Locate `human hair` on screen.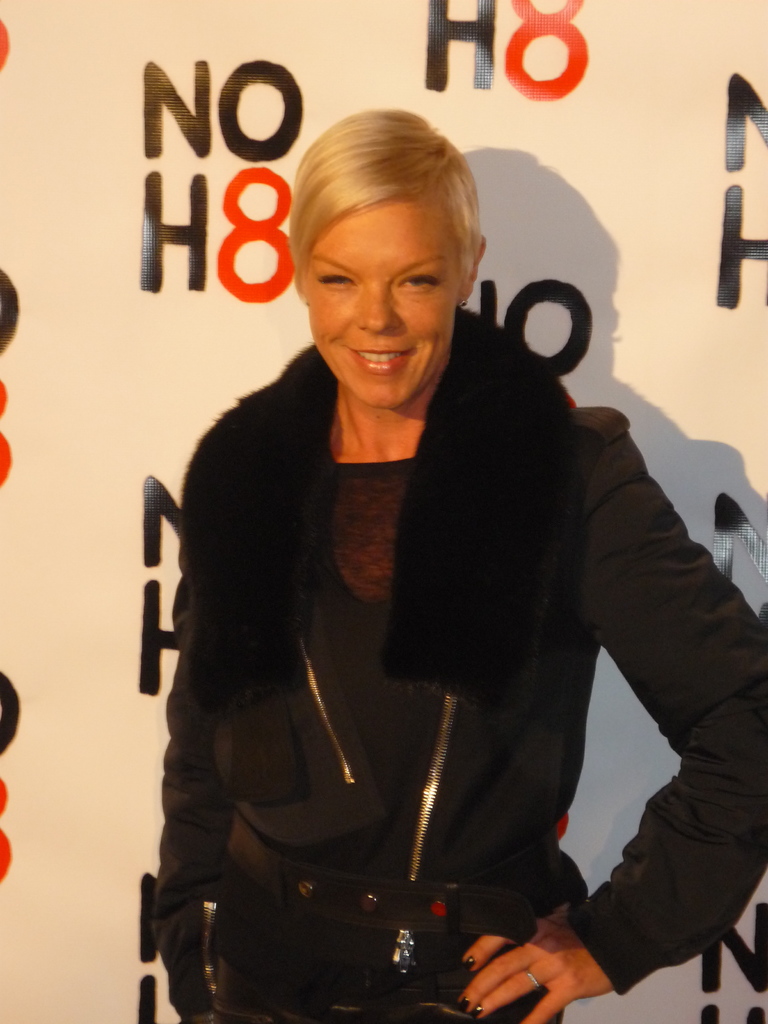
On screen at <box>293,103,488,317</box>.
